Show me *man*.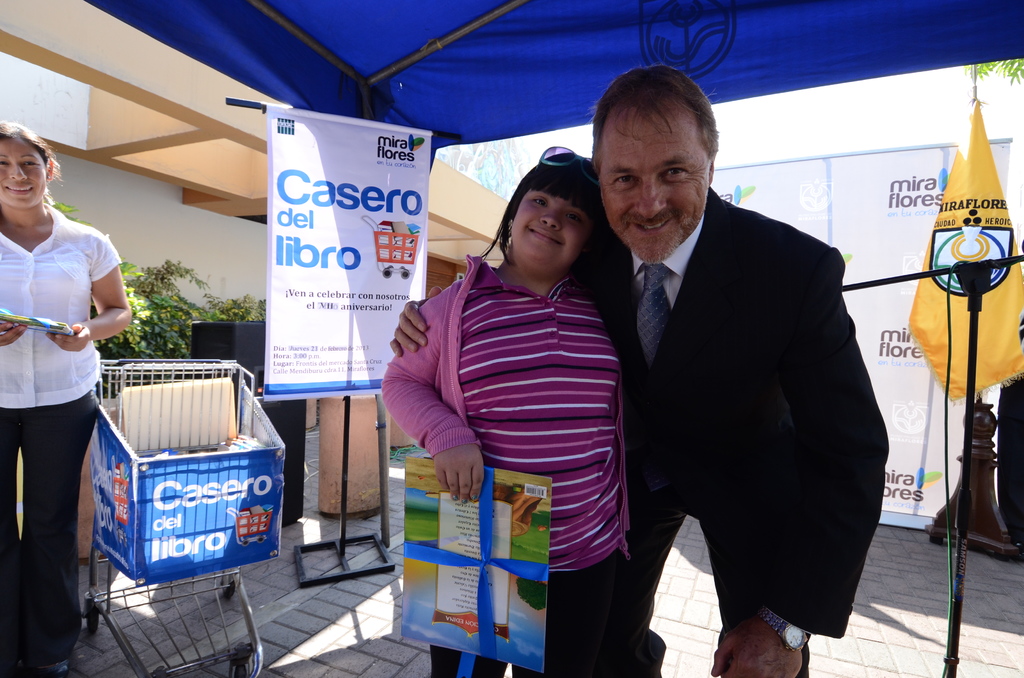
*man* is here: locate(387, 59, 887, 677).
